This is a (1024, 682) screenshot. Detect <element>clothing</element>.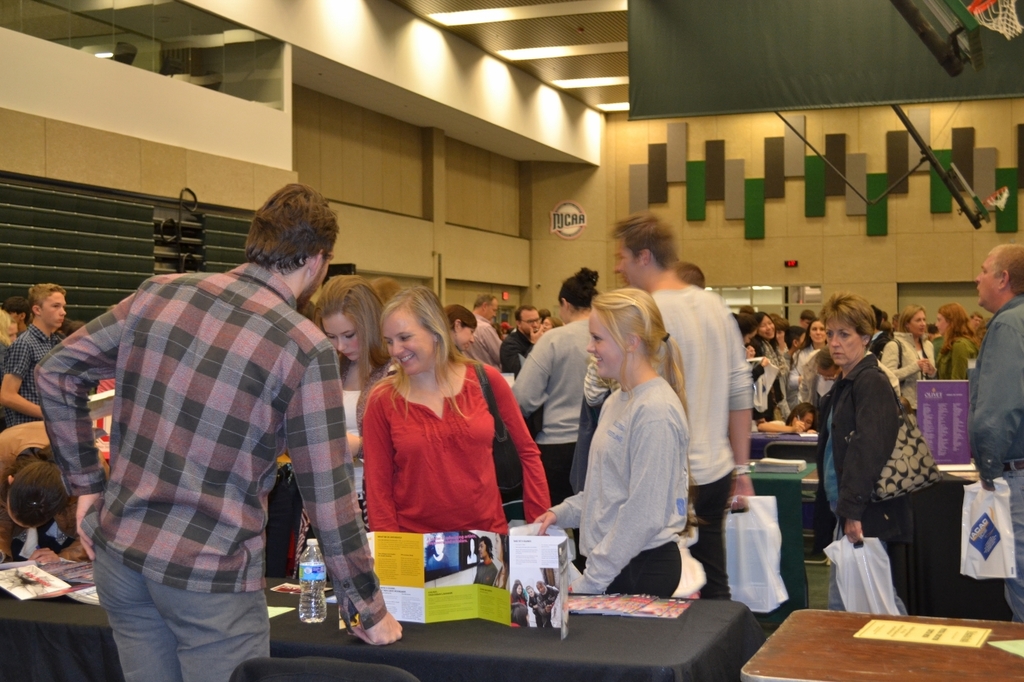
l=642, t=277, r=749, b=616.
